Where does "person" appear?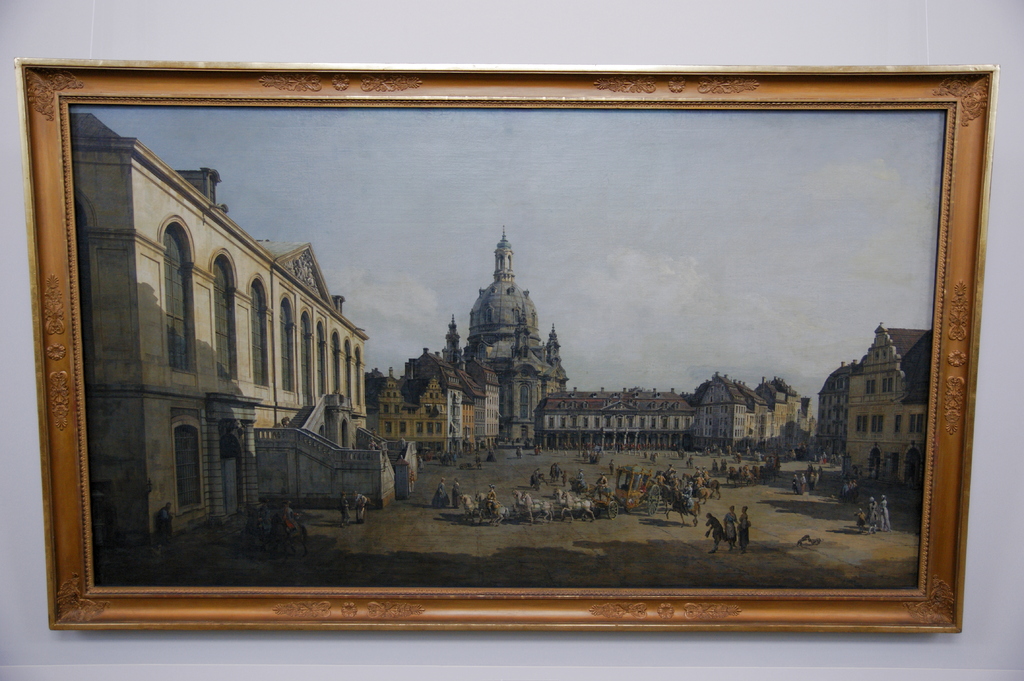
Appears at x1=554, y1=461, x2=561, y2=479.
